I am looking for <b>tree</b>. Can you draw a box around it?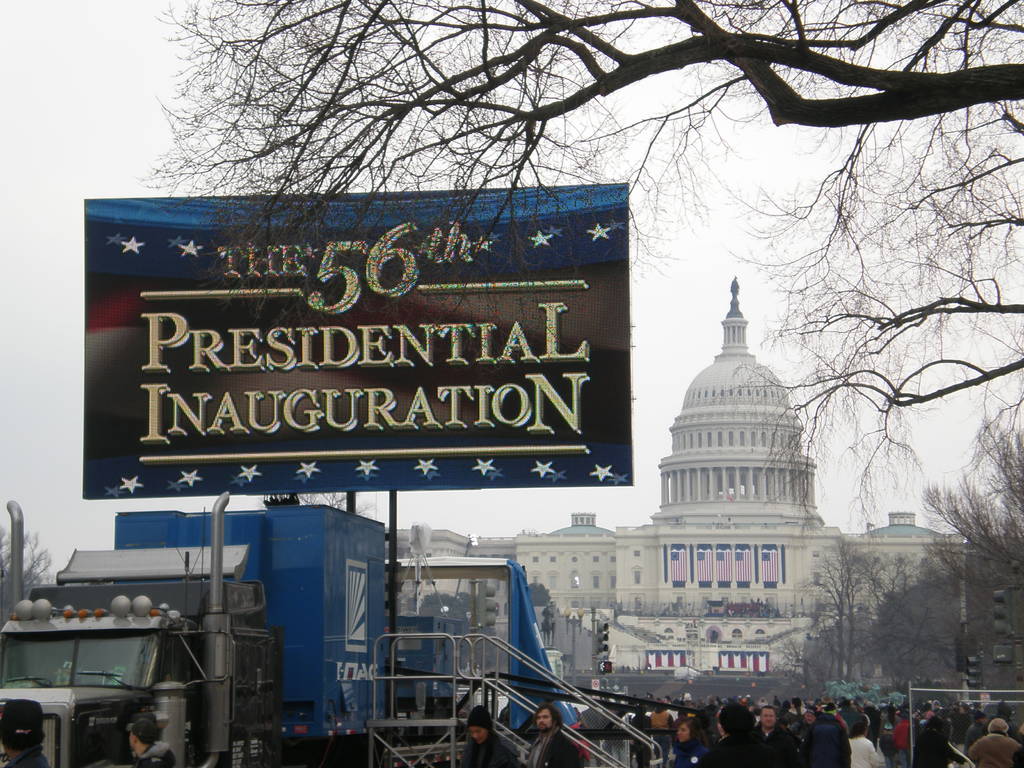
Sure, the bounding box is {"left": 791, "top": 532, "right": 890, "bottom": 683}.
